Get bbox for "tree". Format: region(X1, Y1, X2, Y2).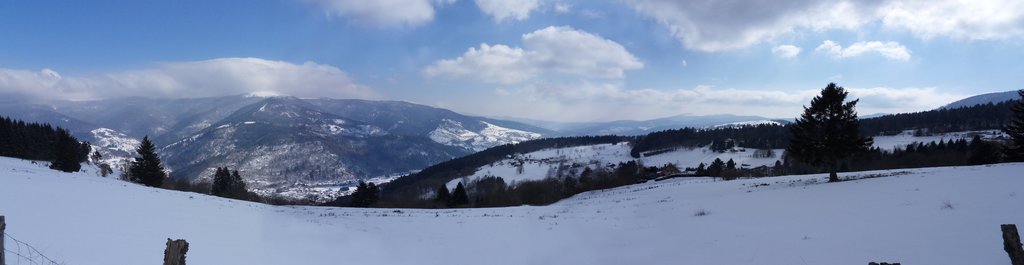
region(219, 168, 234, 200).
